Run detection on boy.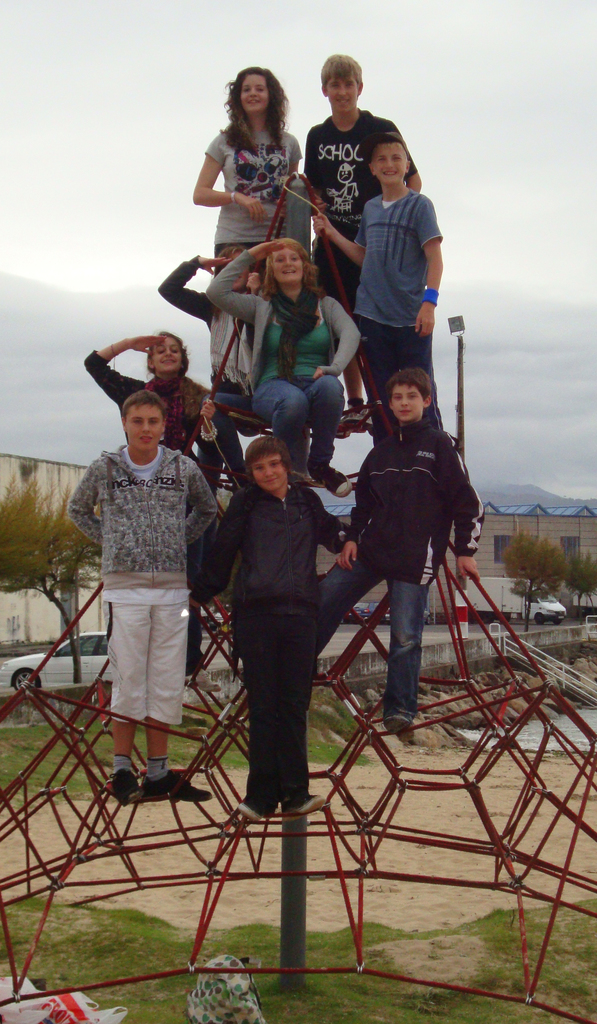
Result: {"x1": 58, "y1": 341, "x2": 219, "y2": 819}.
